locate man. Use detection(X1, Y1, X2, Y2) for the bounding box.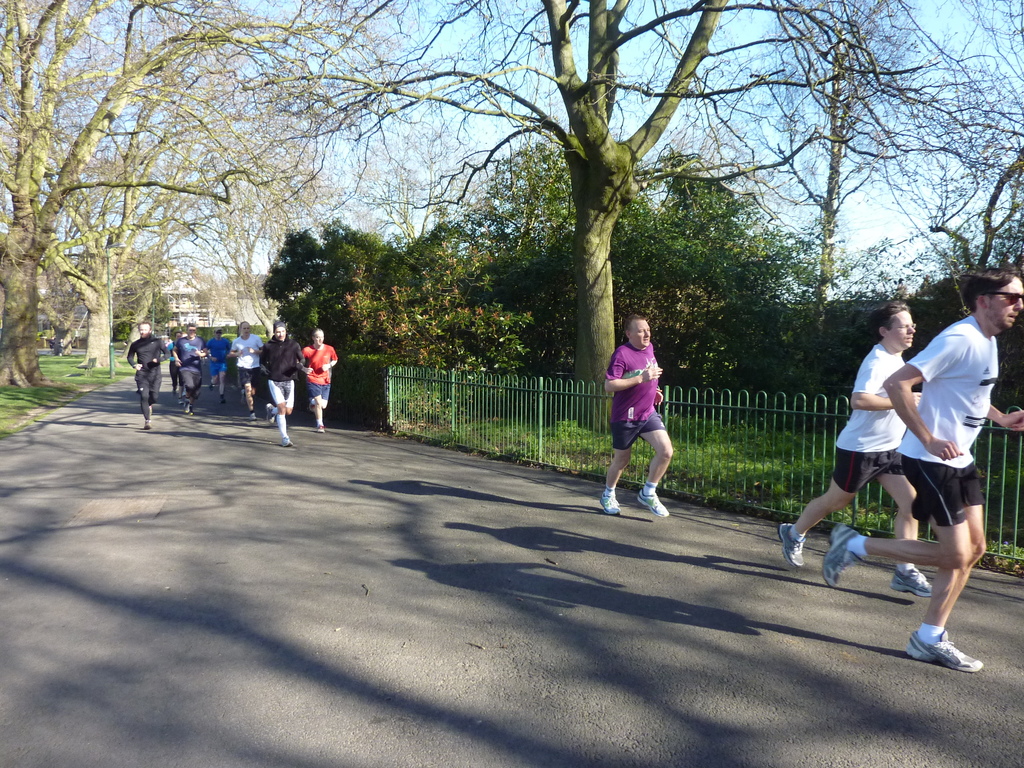
detection(301, 329, 340, 429).
